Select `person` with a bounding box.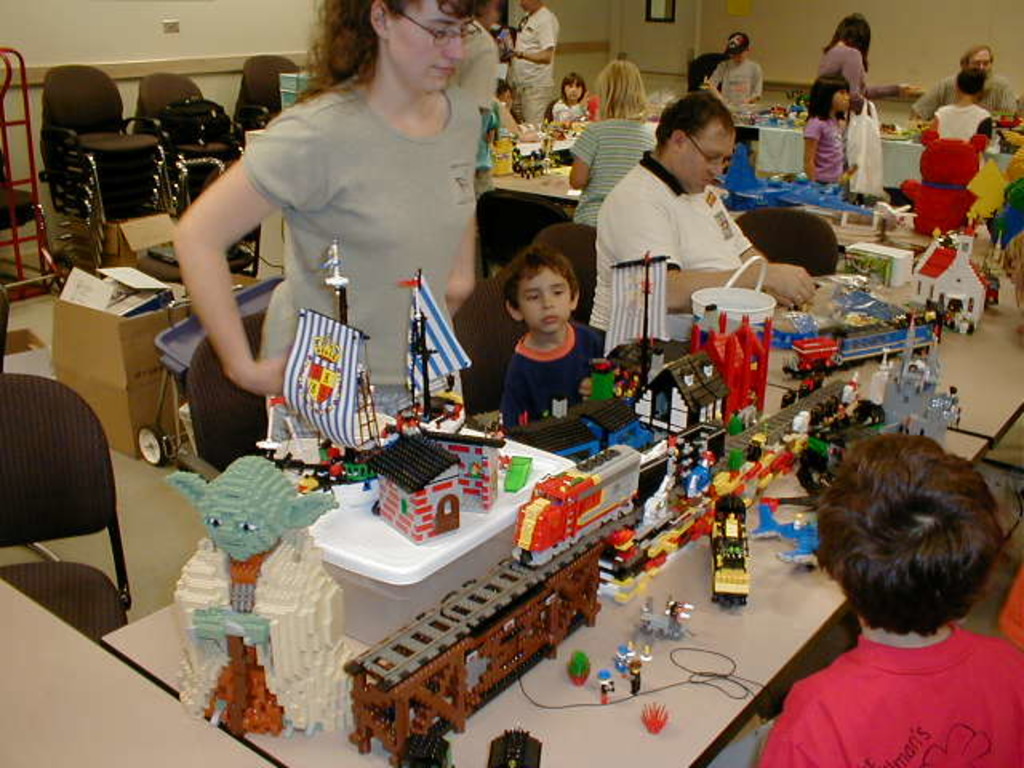
496:0:565:125.
